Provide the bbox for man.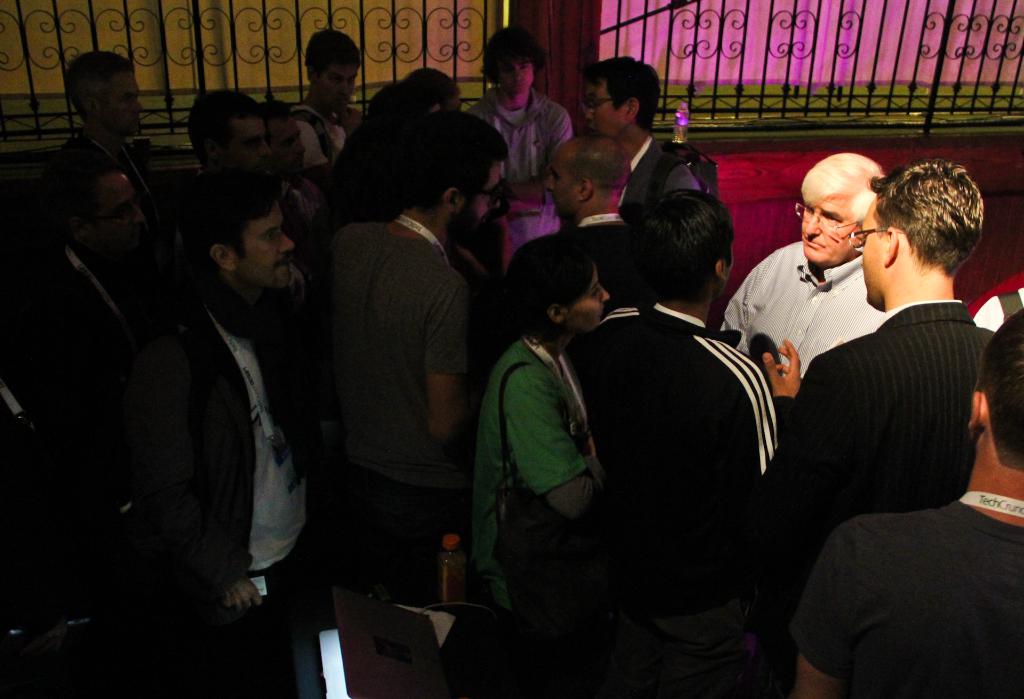
497, 133, 640, 353.
